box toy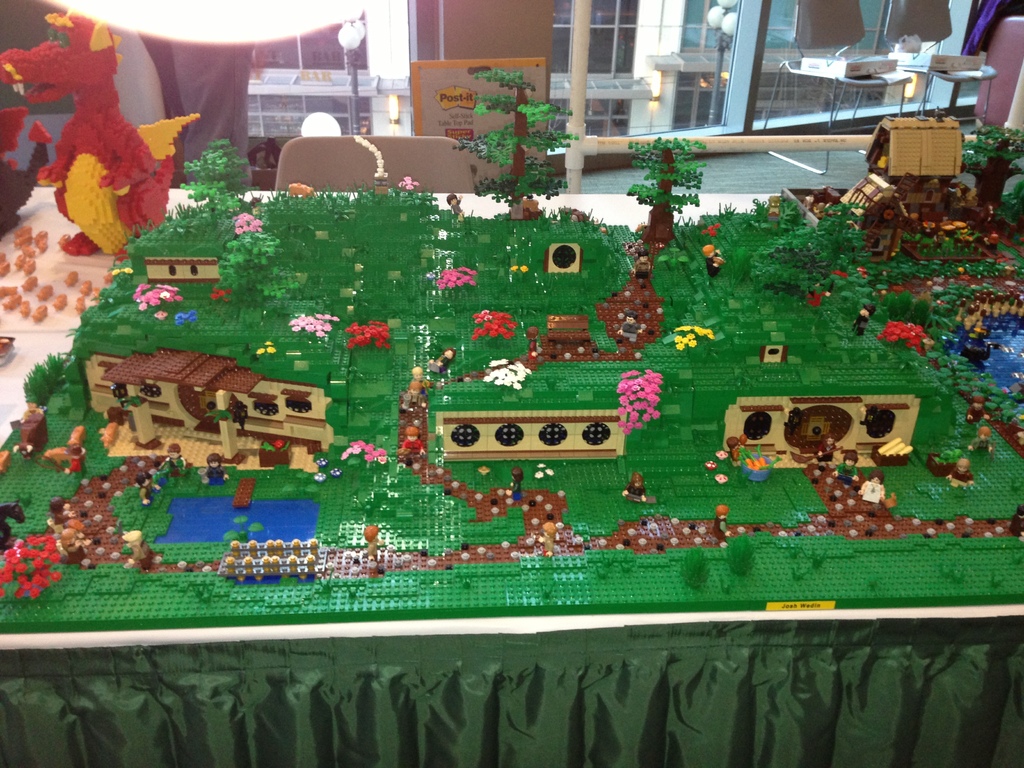
x1=124 y1=285 x2=177 y2=316
